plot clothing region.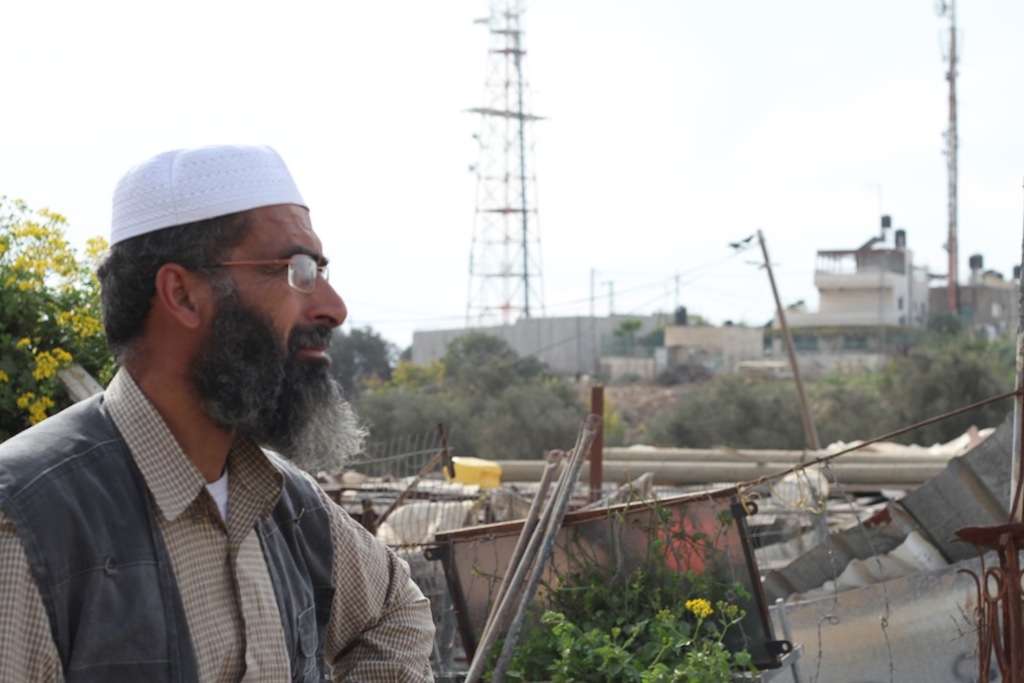
Plotted at x1=8, y1=355, x2=443, y2=682.
